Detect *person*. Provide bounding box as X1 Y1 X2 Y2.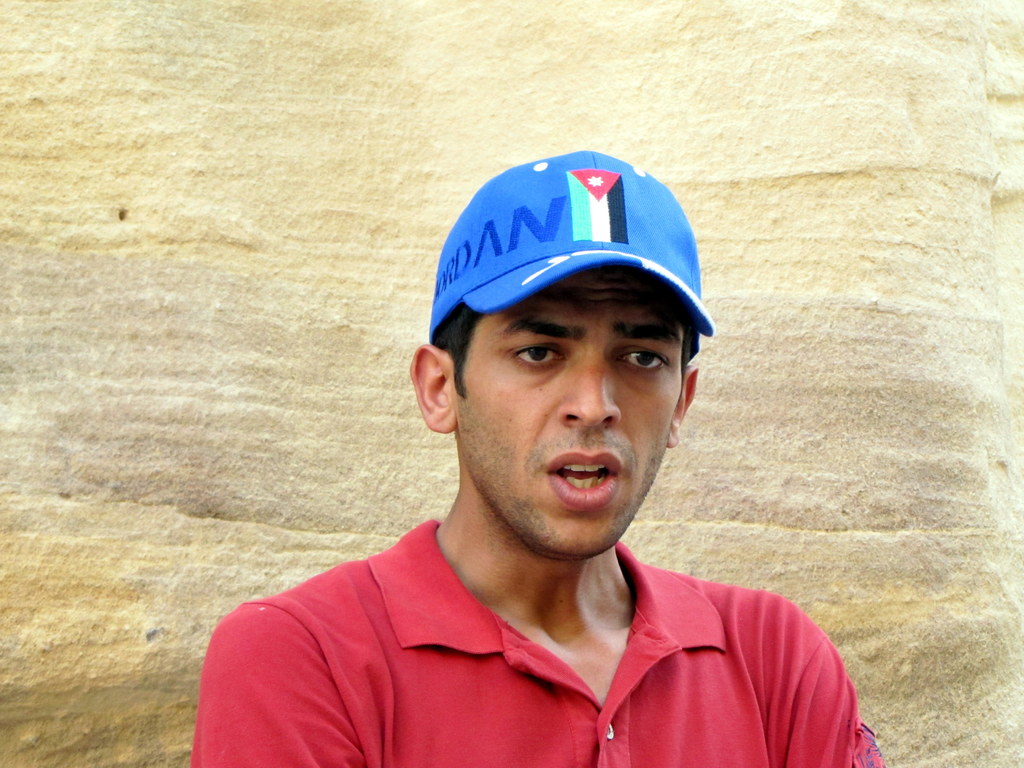
186 148 883 767.
